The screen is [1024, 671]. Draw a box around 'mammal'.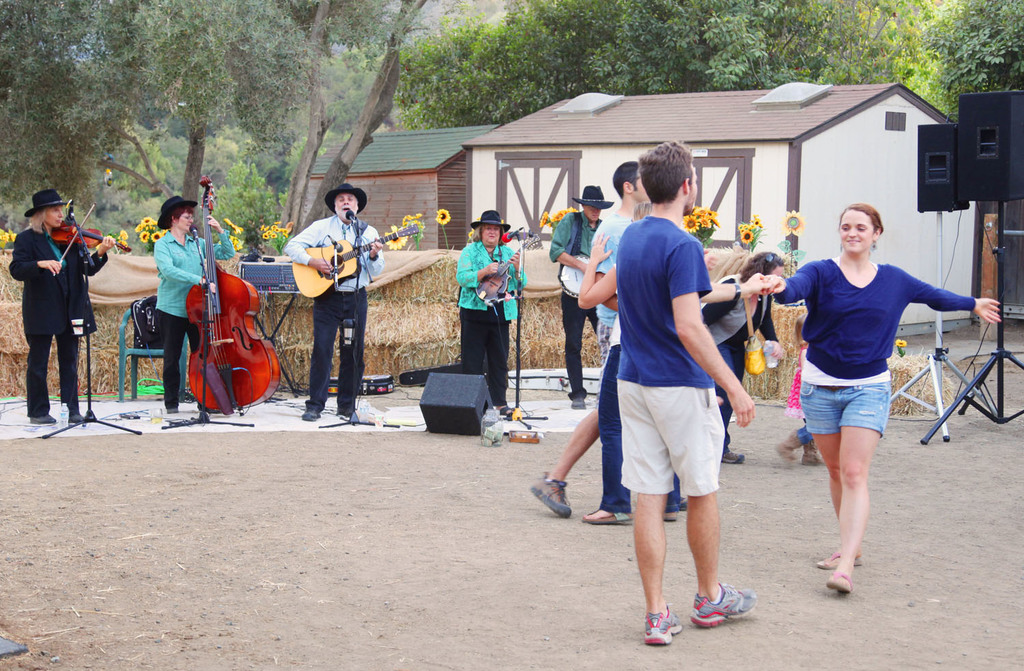
BBox(552, 179, 613, 404).
